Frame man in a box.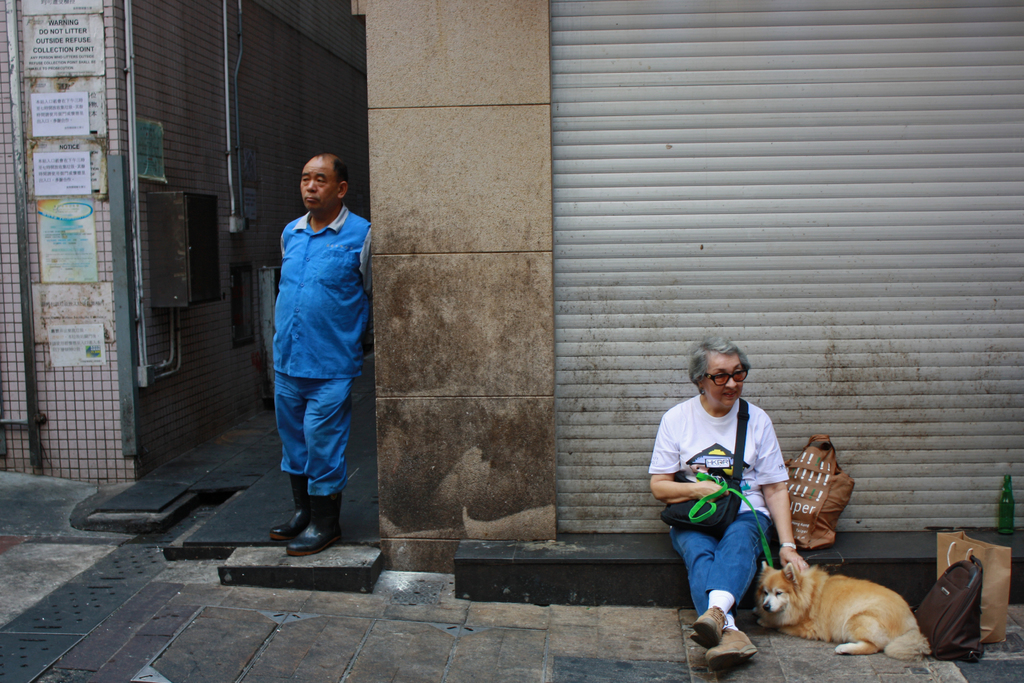
<region>253, 144, 370, 580</region>.
